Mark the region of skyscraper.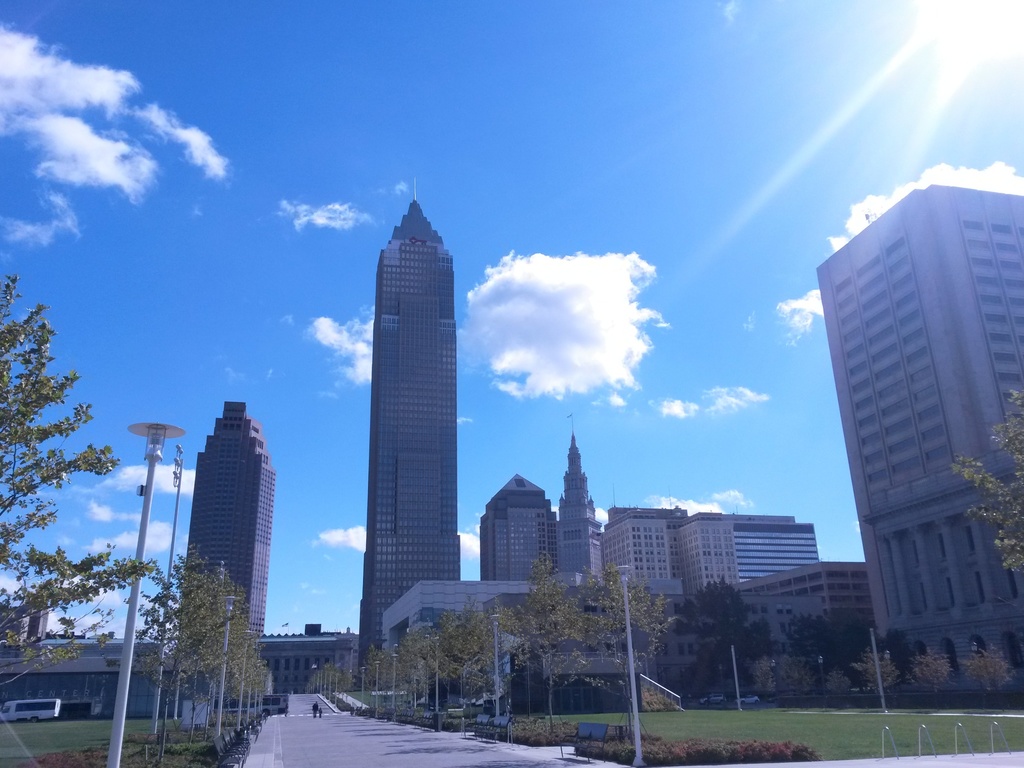
Region: (x1=815, y1=177, x2=1023, y2=695).
